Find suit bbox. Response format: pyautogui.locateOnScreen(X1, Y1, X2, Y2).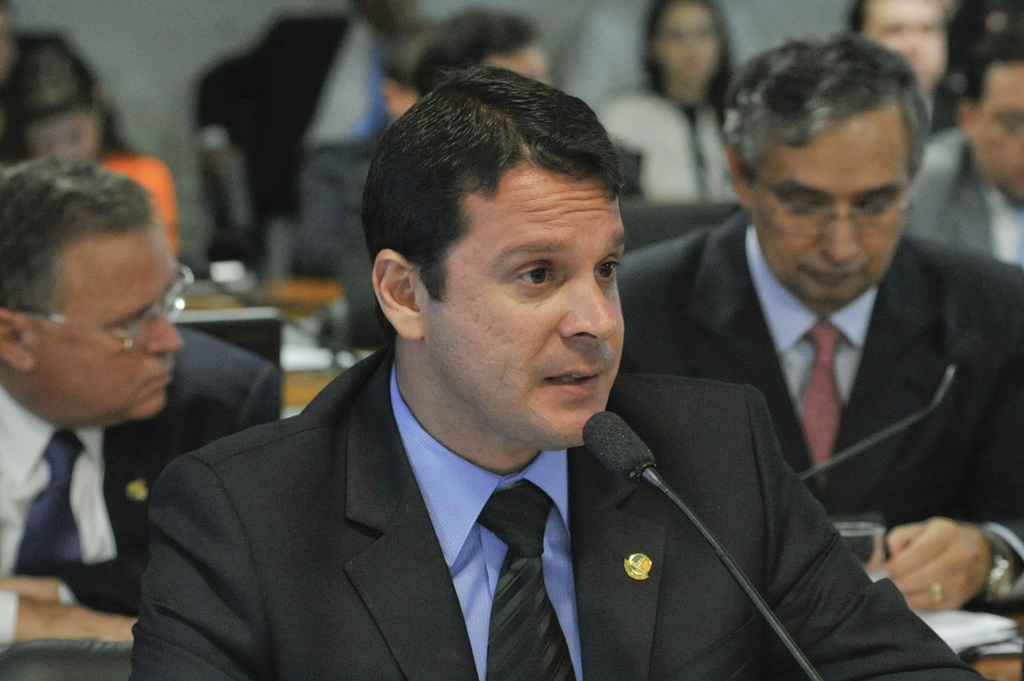
pyautogui.locateOnScreen(0, 324, 283, 645).
